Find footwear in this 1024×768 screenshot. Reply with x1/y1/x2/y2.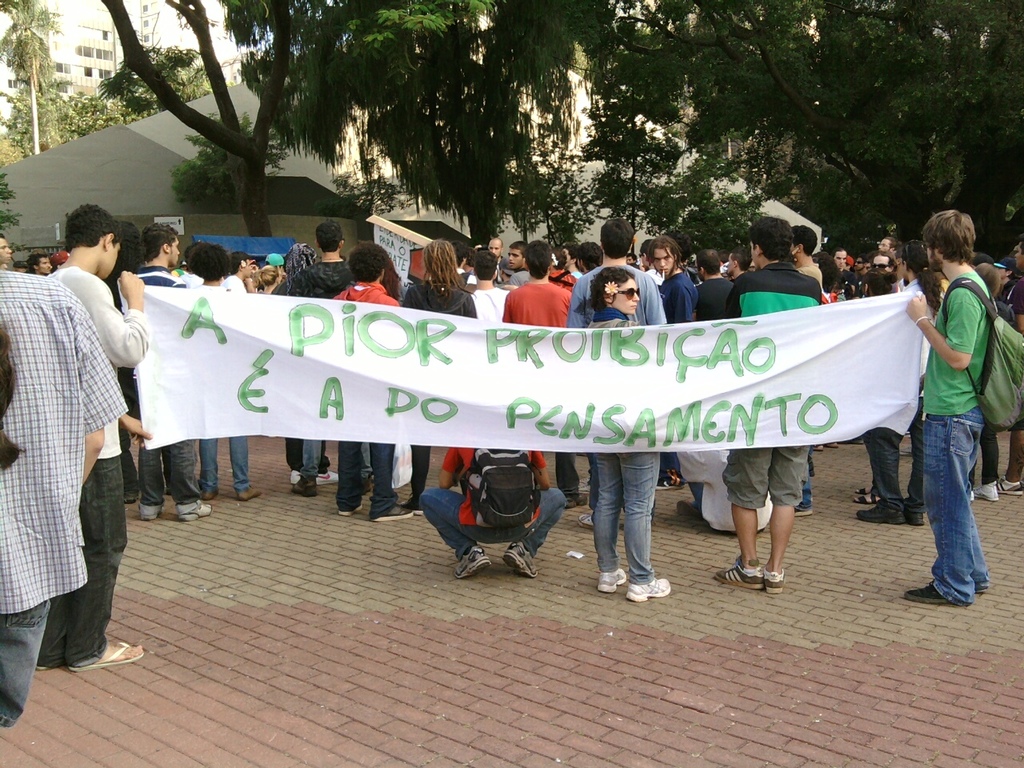
234/484/261/498.
